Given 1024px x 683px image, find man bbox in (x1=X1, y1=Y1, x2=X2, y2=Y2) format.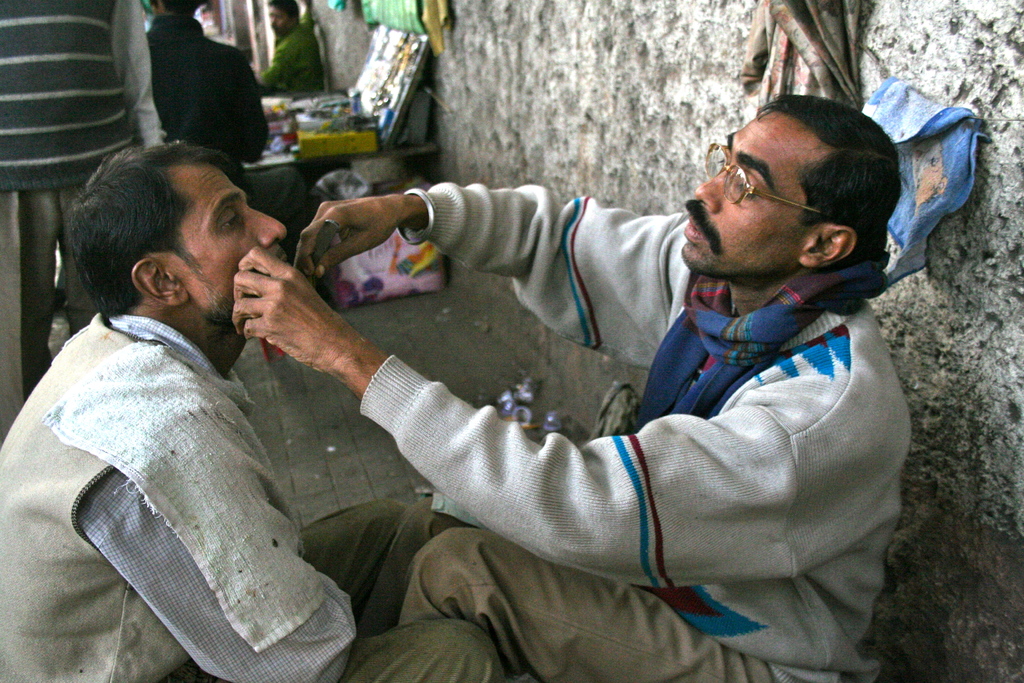
(x1=28, y1=105, x2=437, y2=672).
